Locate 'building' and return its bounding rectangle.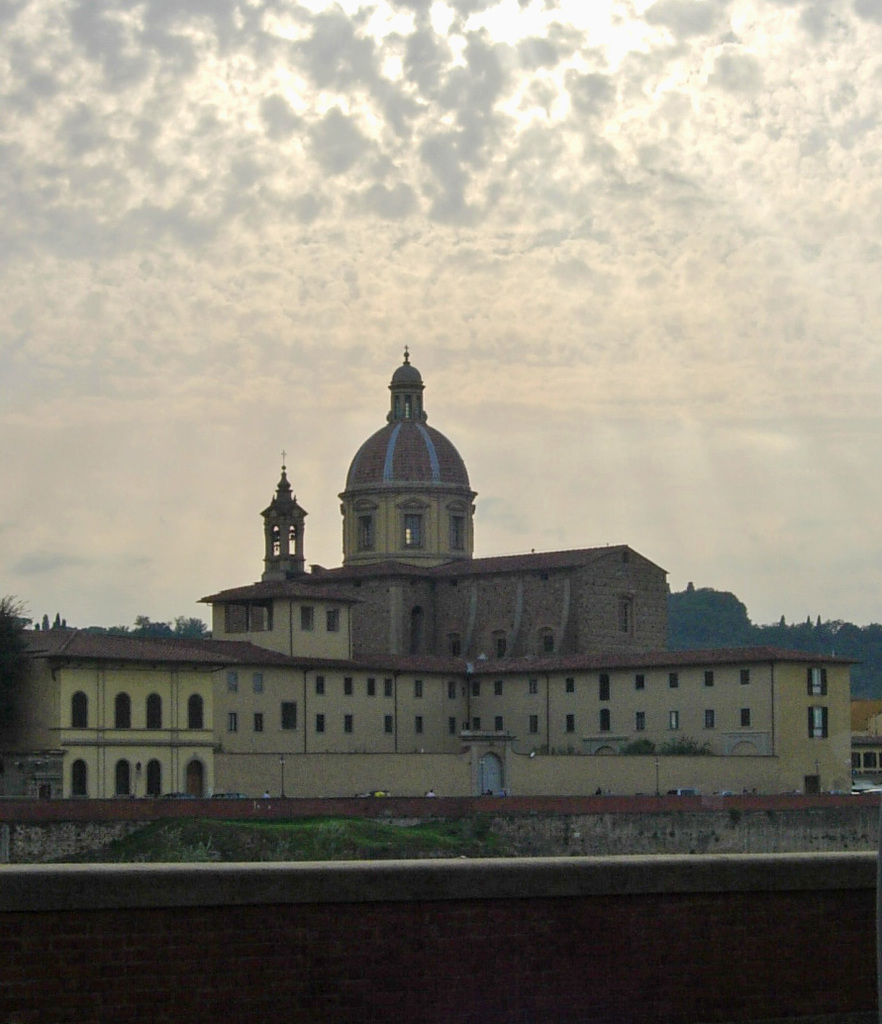
pyautogui.locateOnScreen(0, 349, 856, 790).
